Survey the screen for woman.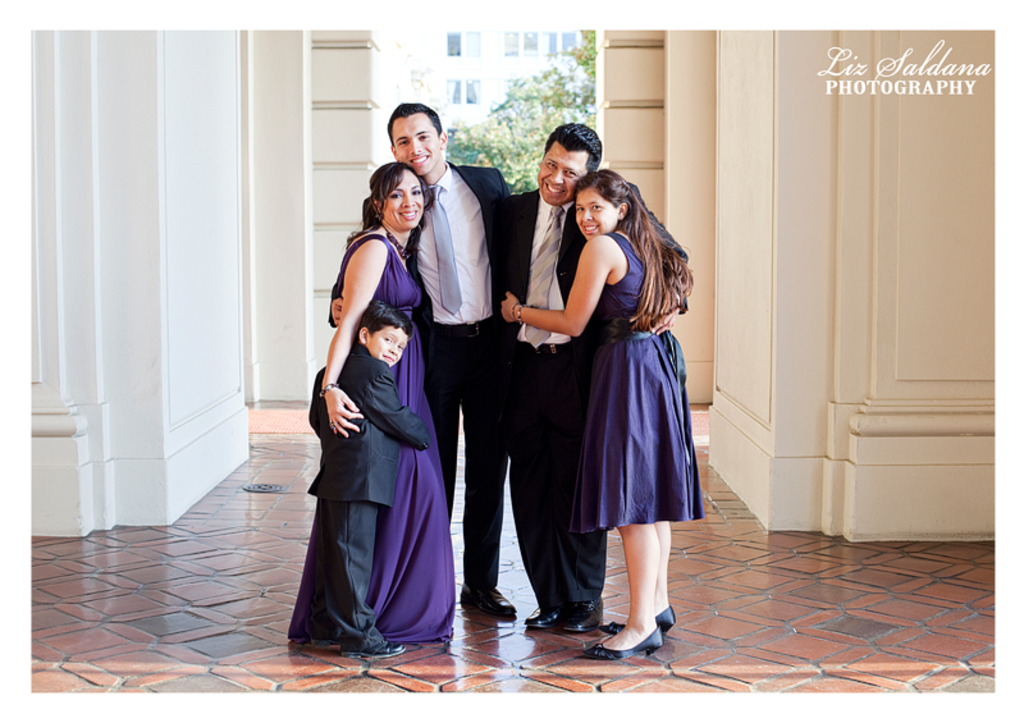
Survey found: crop(317, 159, 452, 645).
